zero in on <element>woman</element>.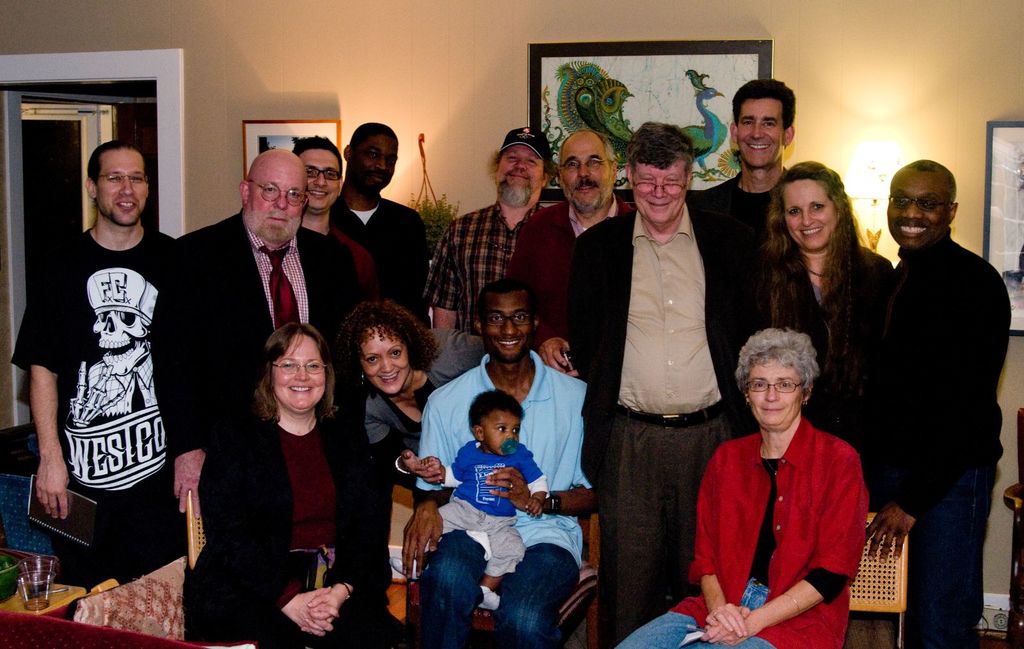
Zeroed in: (612,328,869,648).
